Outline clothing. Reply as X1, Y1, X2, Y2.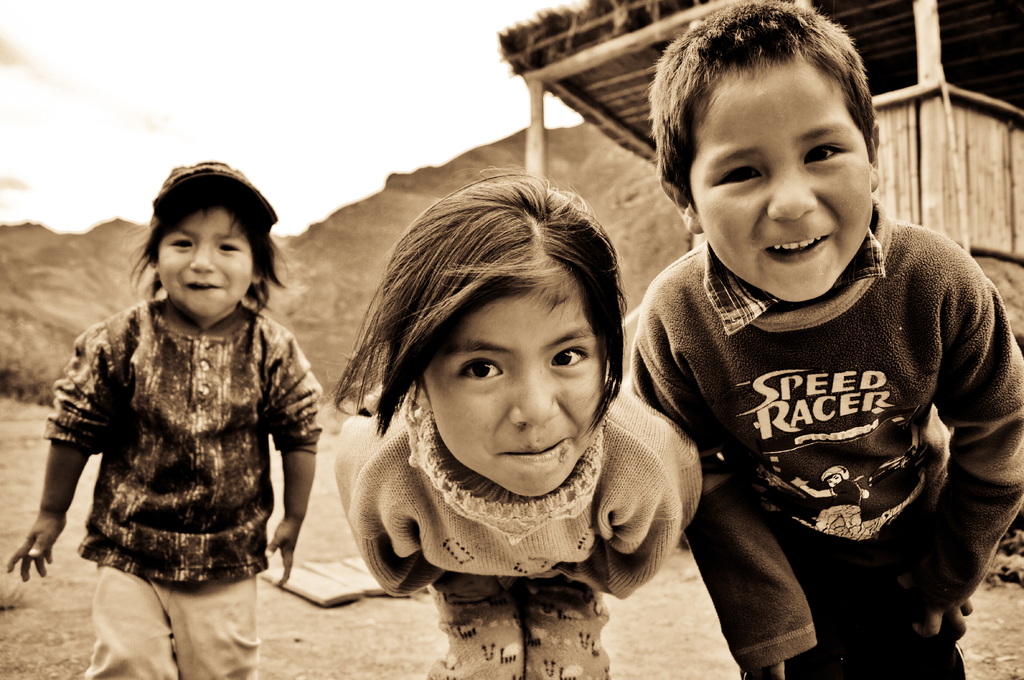
42, 292, 324, 679.
